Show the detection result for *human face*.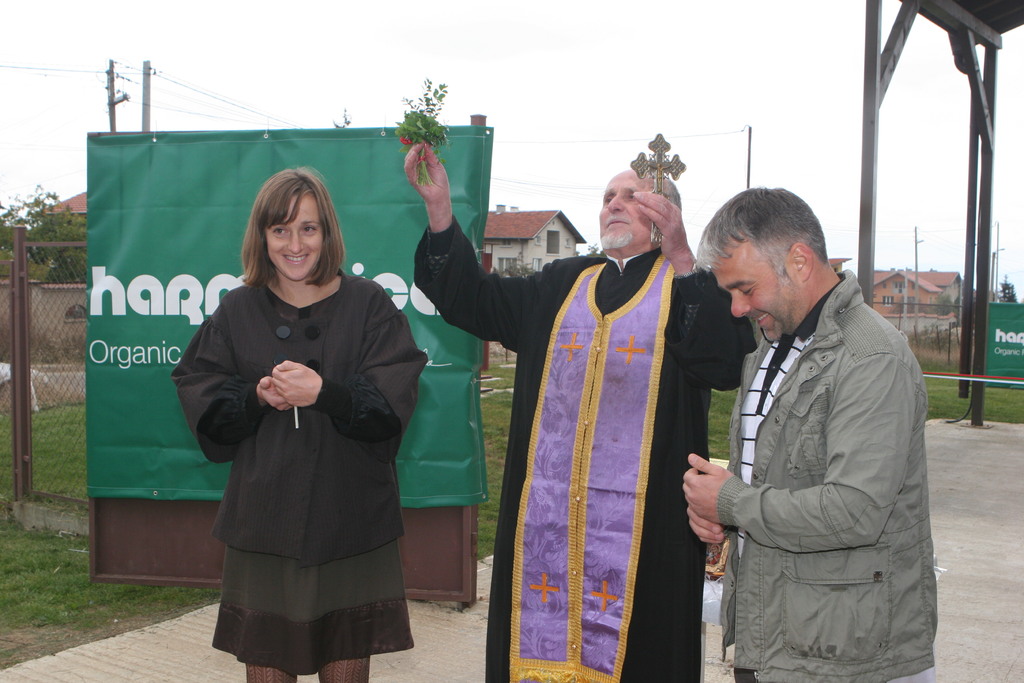
(708, 242, 803, 341).
